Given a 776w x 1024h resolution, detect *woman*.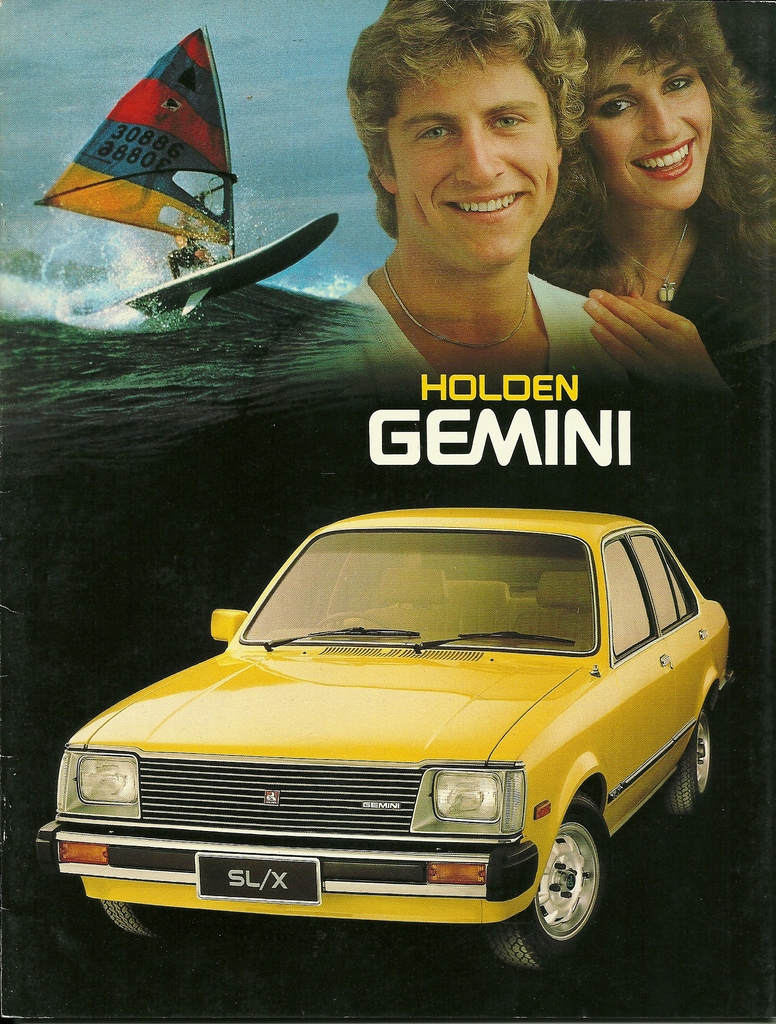
[x1=523, y1=0, x2=775, y2=416].
